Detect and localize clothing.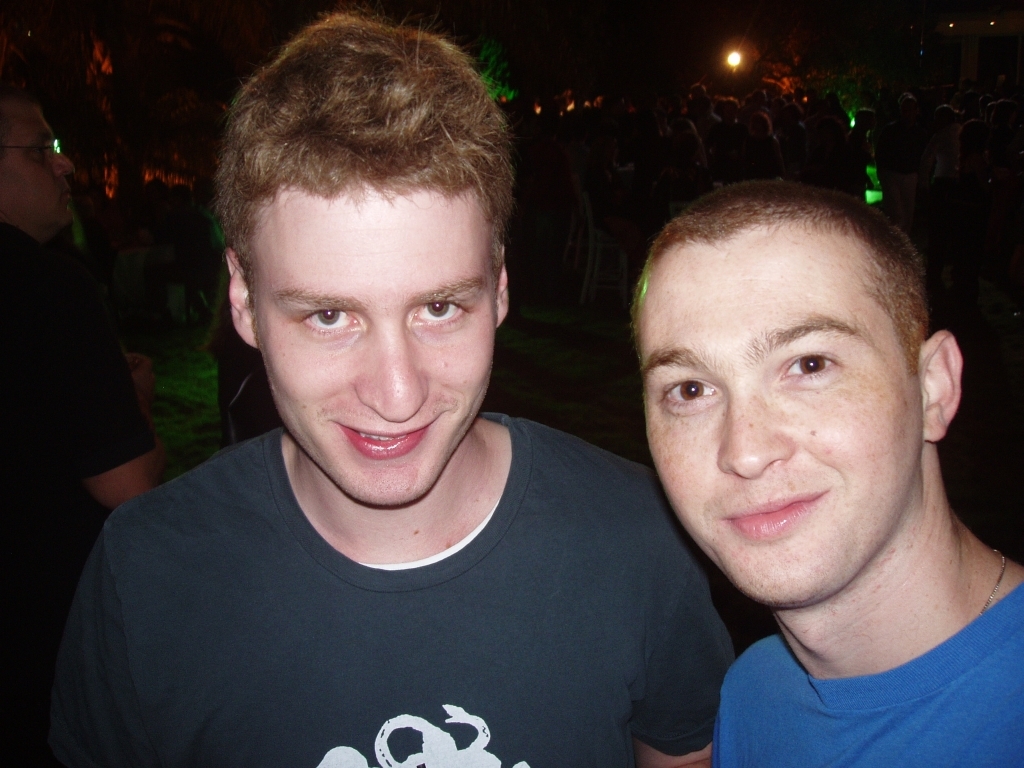
Localized at 710 568 1023 767.
